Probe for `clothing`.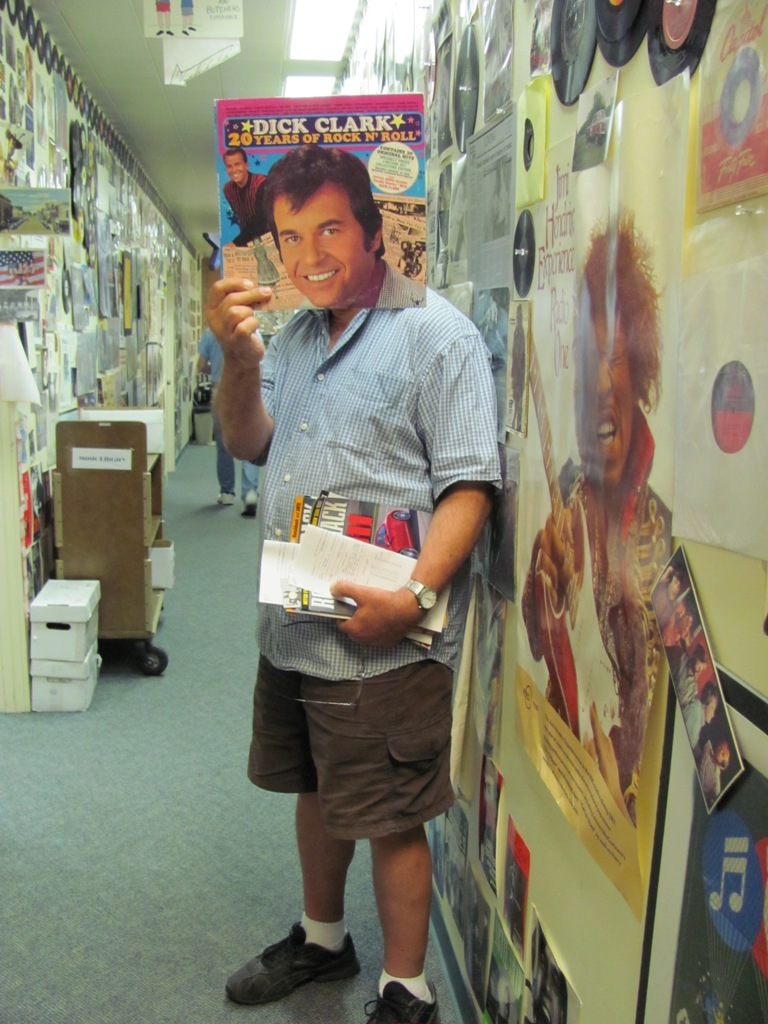
Probe result: Rect(508, 416, 668, 847).
